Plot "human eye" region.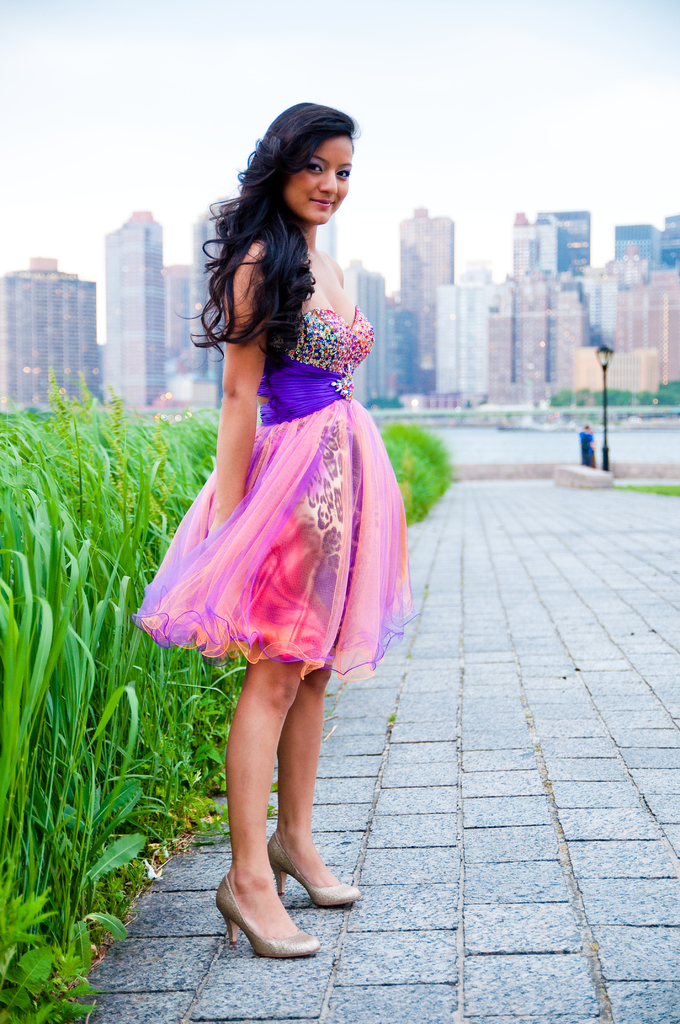
Plotted at (330,168,352,184).
